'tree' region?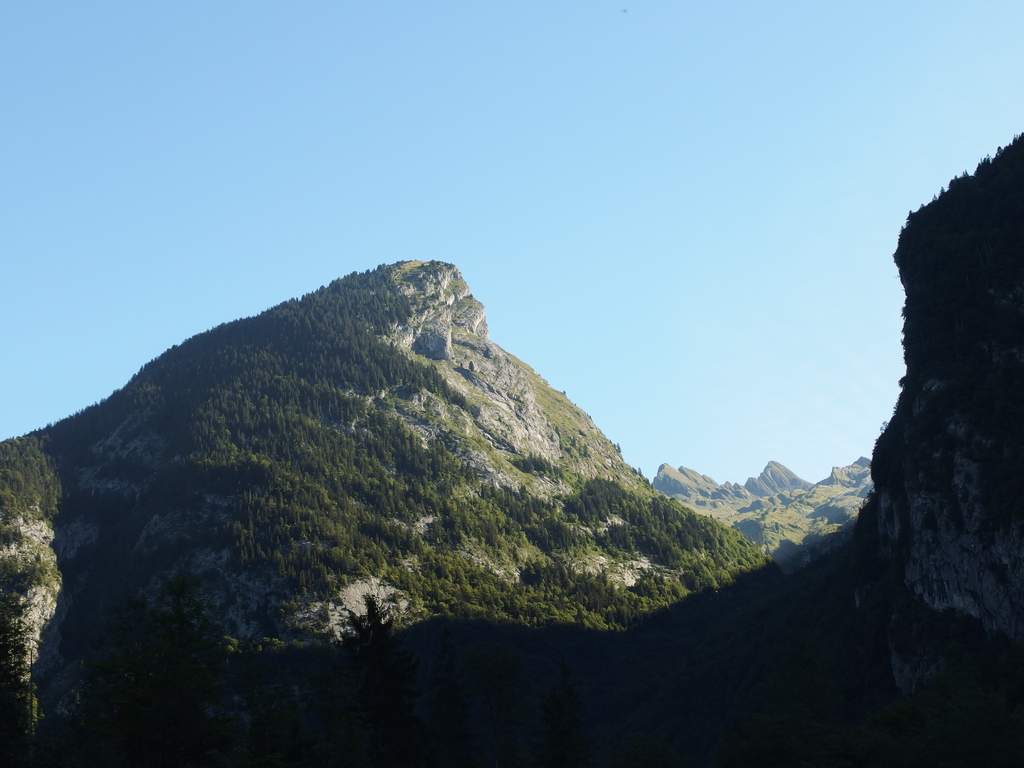
0:254:524:767
